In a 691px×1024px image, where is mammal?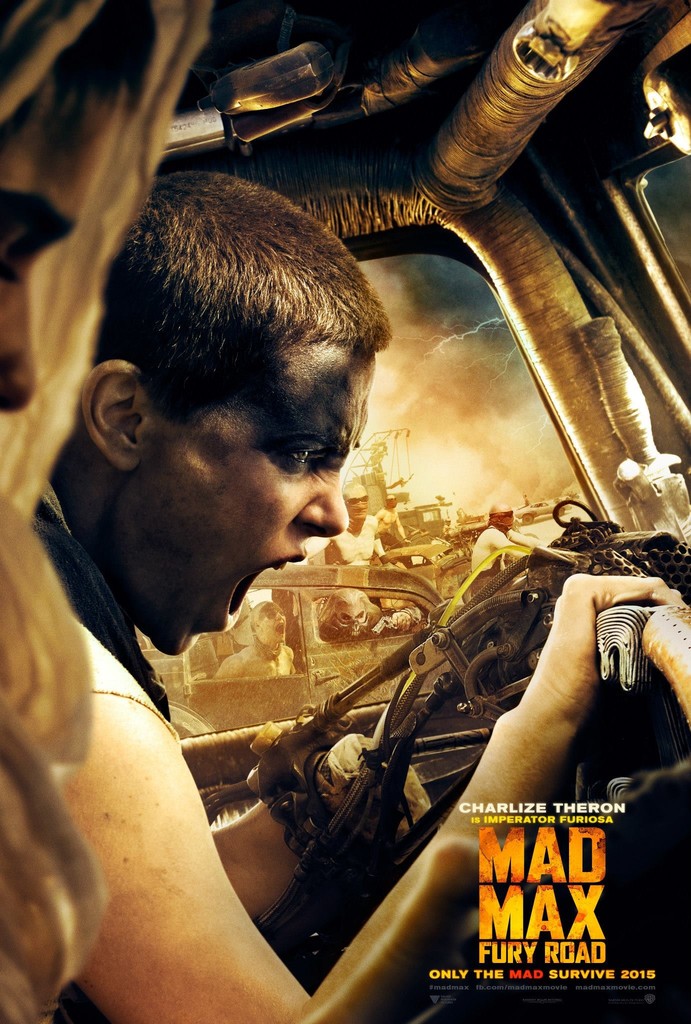
region(28, 168, 679, 1023).
